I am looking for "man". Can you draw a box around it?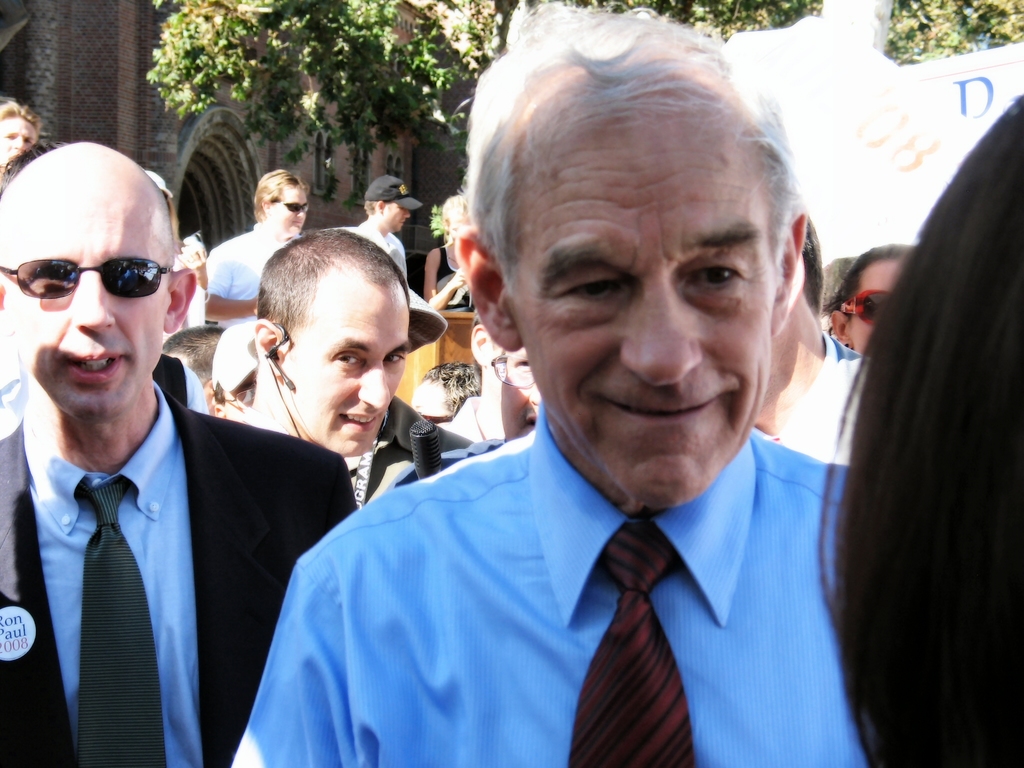
Sure, the bounding box is 349,176,420,284.
